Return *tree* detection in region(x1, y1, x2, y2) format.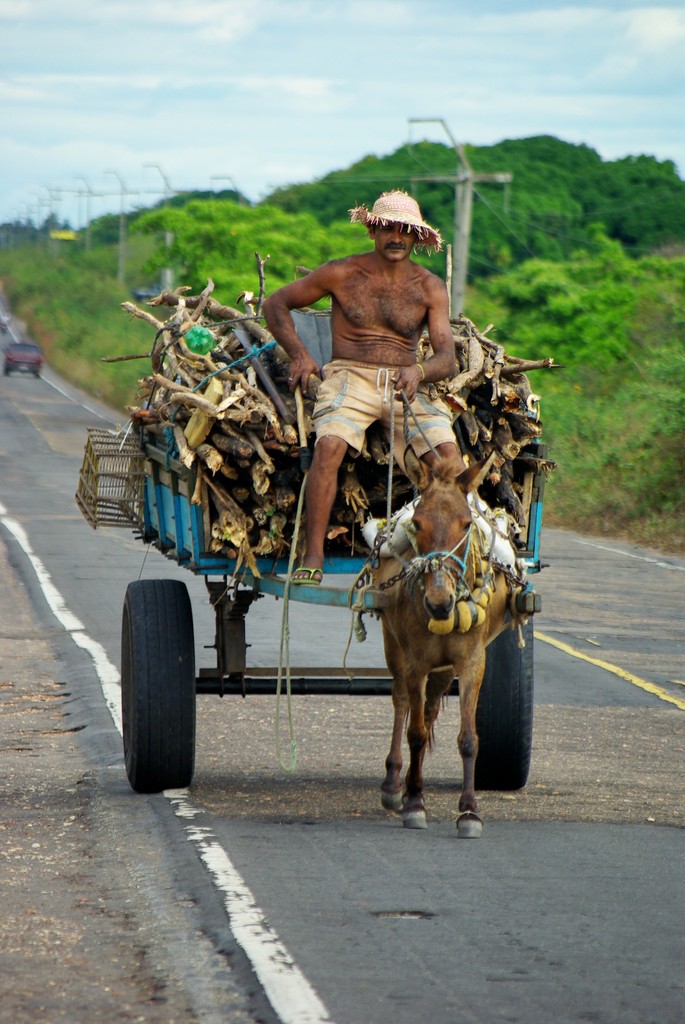
region(80, 130, 684, 358).
